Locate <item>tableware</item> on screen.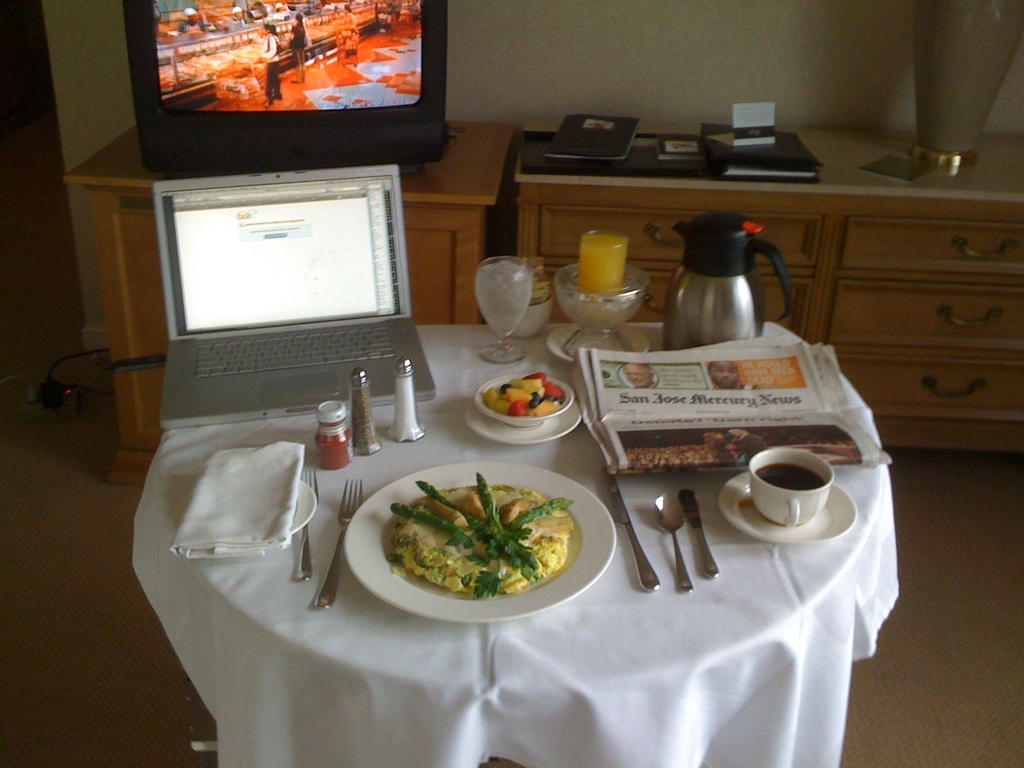
On screen at [460,408,585,440].
